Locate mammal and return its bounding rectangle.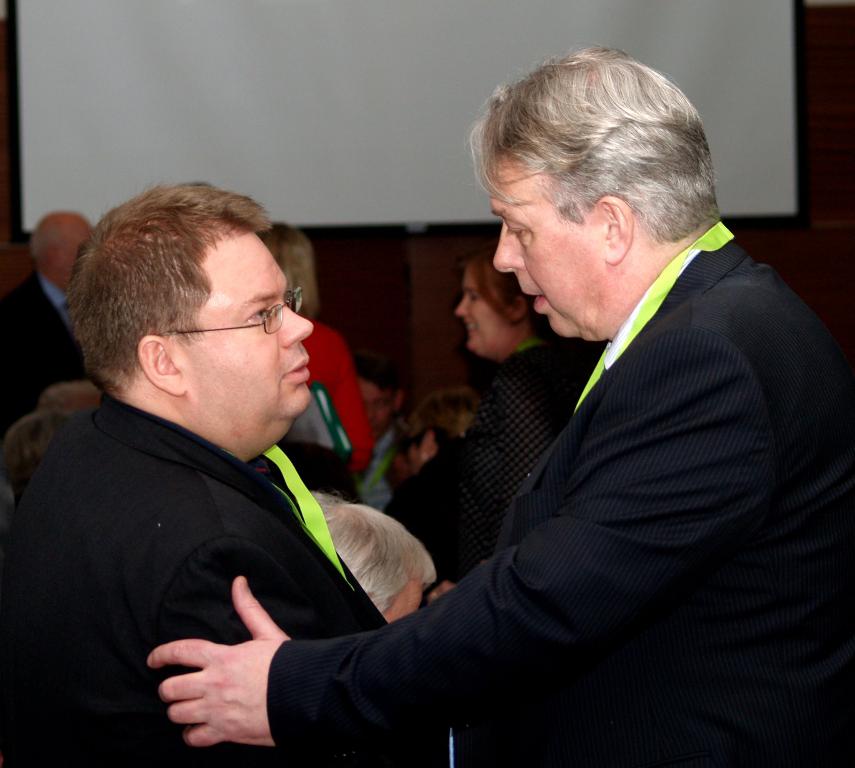
383:386:474:571.
